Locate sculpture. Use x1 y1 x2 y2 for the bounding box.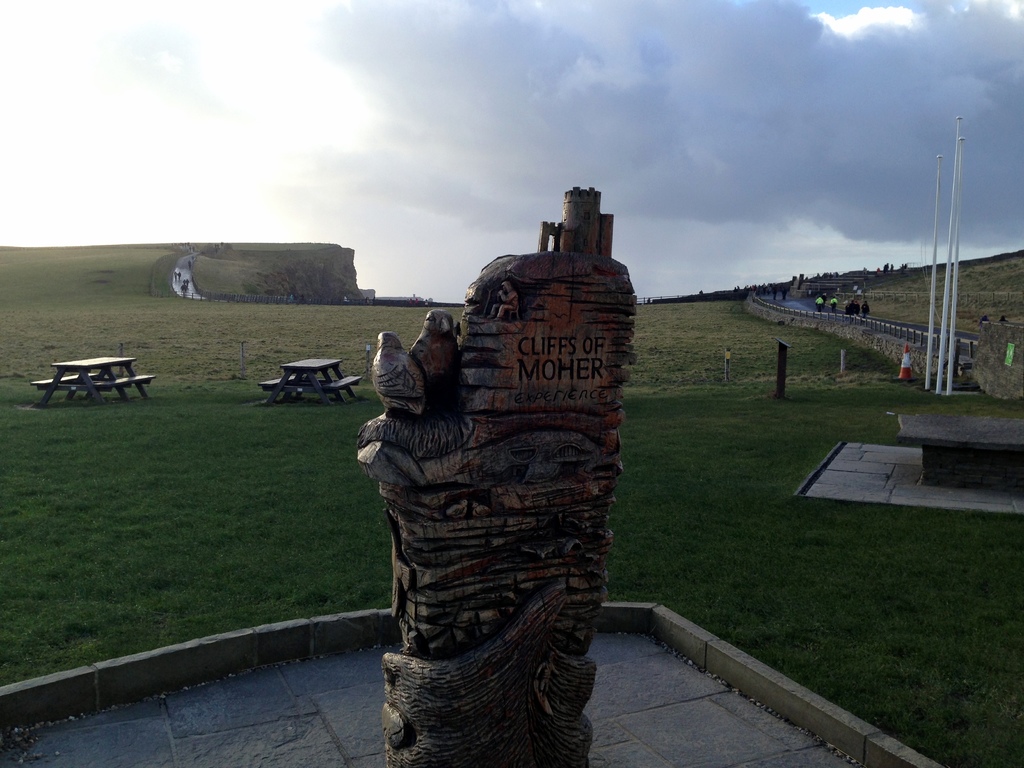
362 188 607 767.
